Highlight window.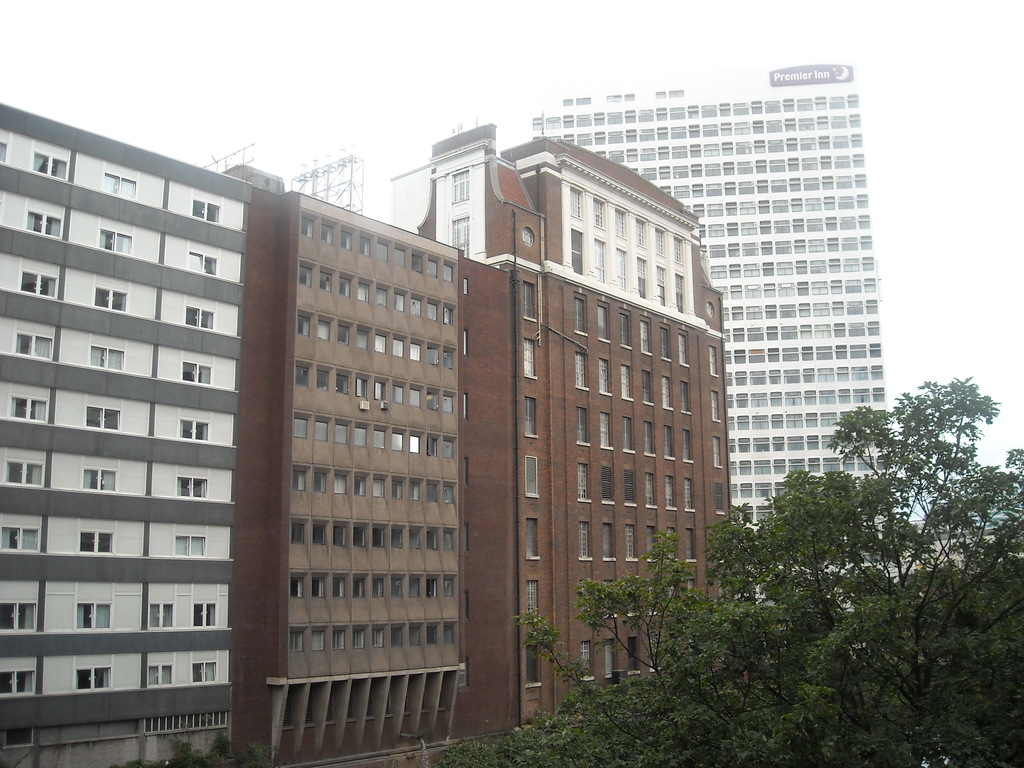
Highlighted region: [left=334, top=630, right=344, bottom=648].
